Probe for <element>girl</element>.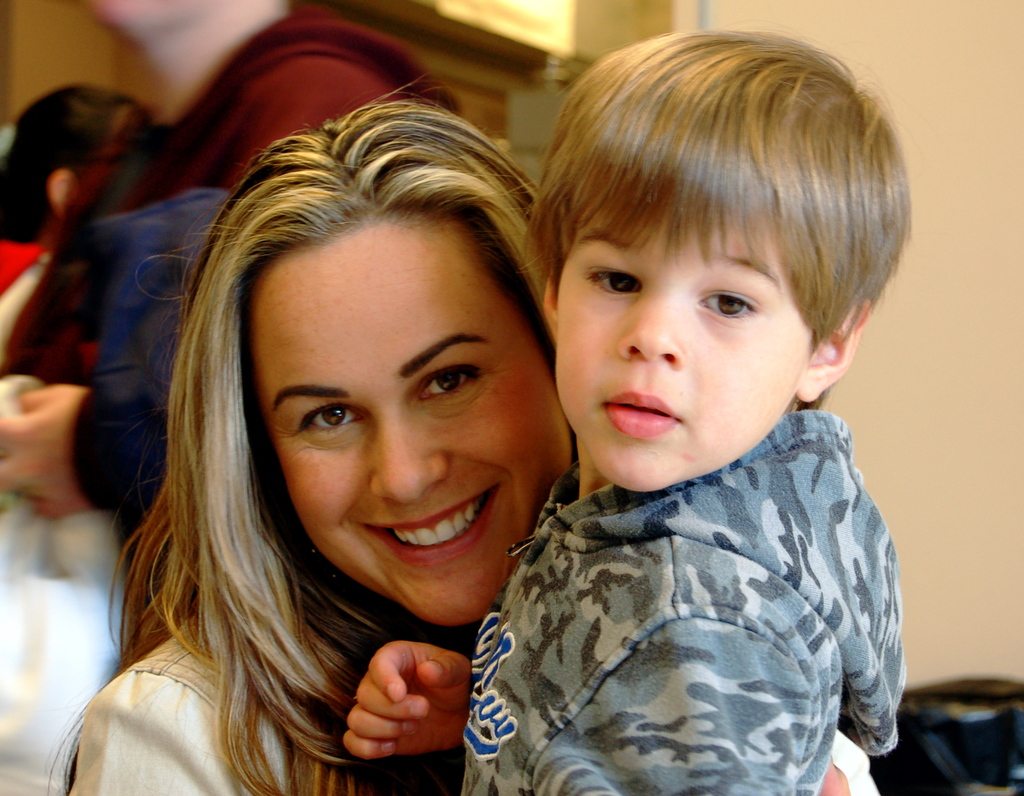
Probe result: bbox(50, 93, 883, 795).
